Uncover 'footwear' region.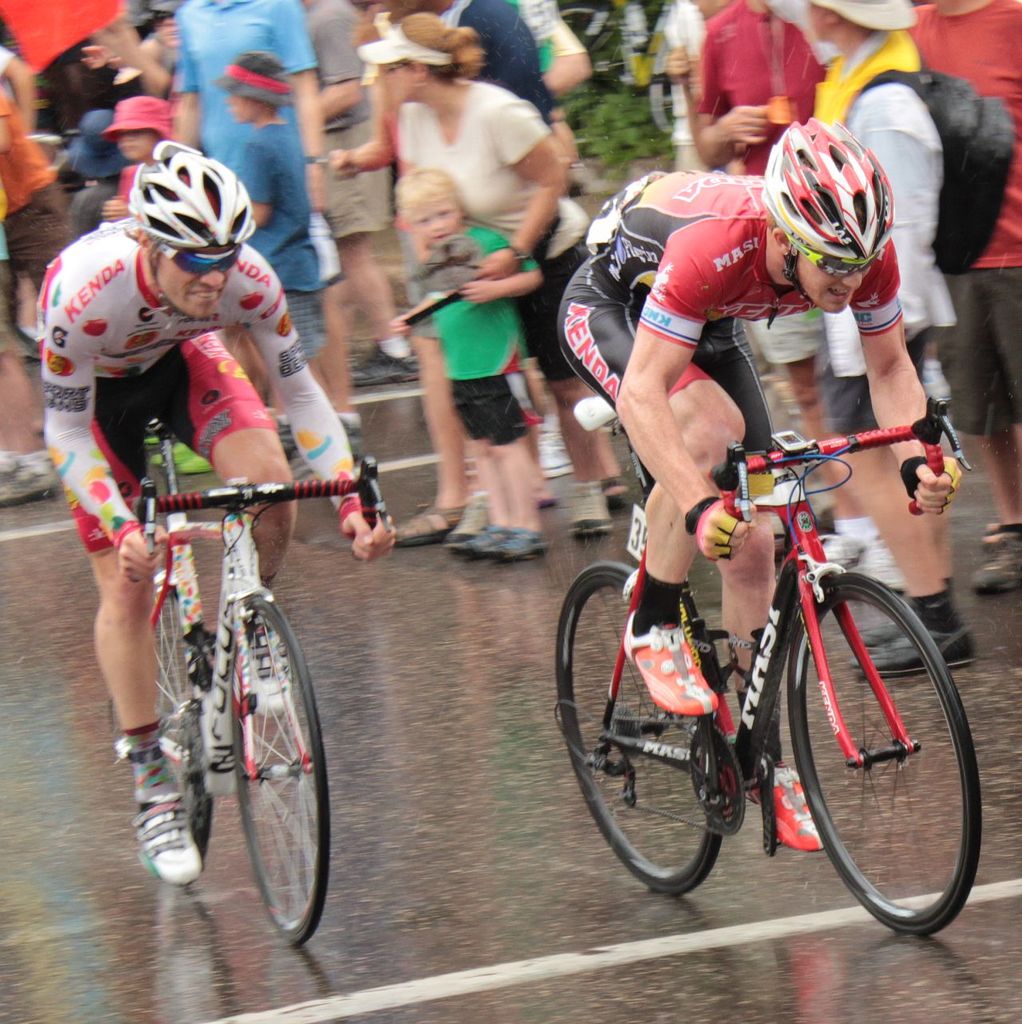
Uncovered: bbox=[922, 365, 954, 398].
